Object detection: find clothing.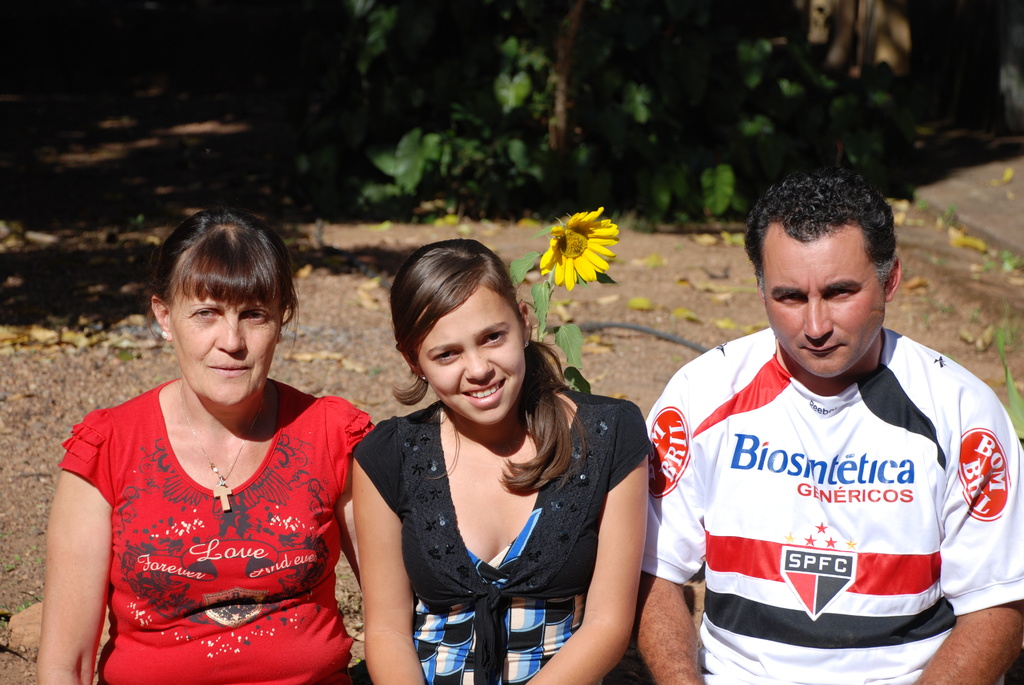
351 399 643 684.
